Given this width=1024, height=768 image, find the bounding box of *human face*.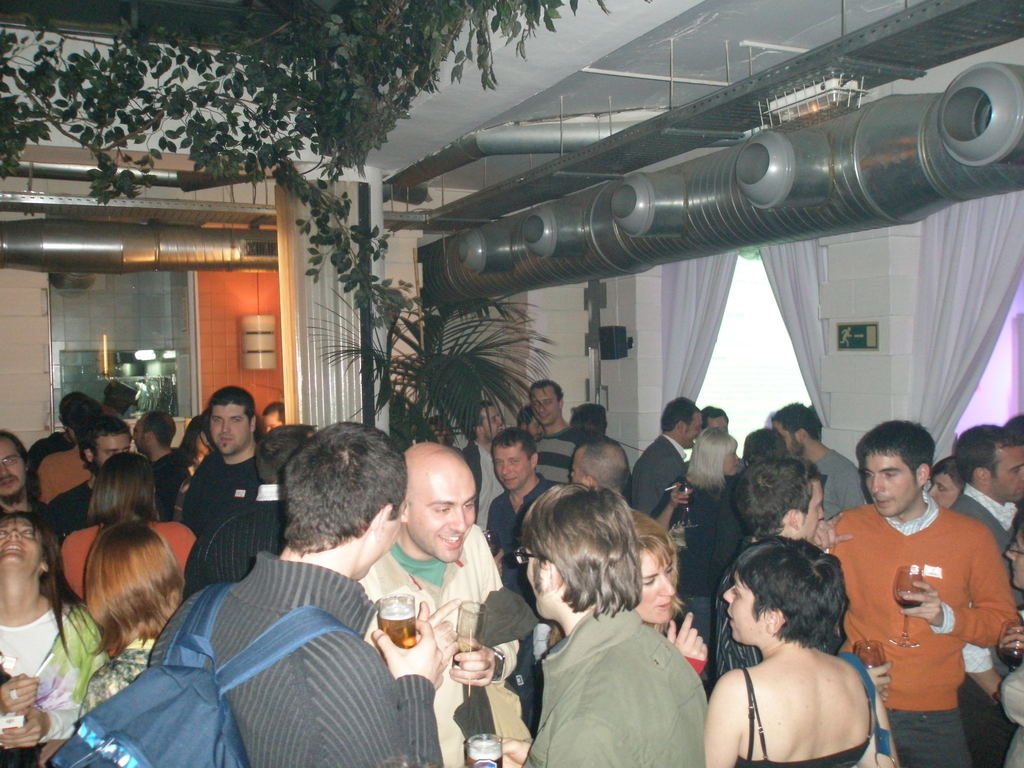
select_region(493, 448, 528, 492).
